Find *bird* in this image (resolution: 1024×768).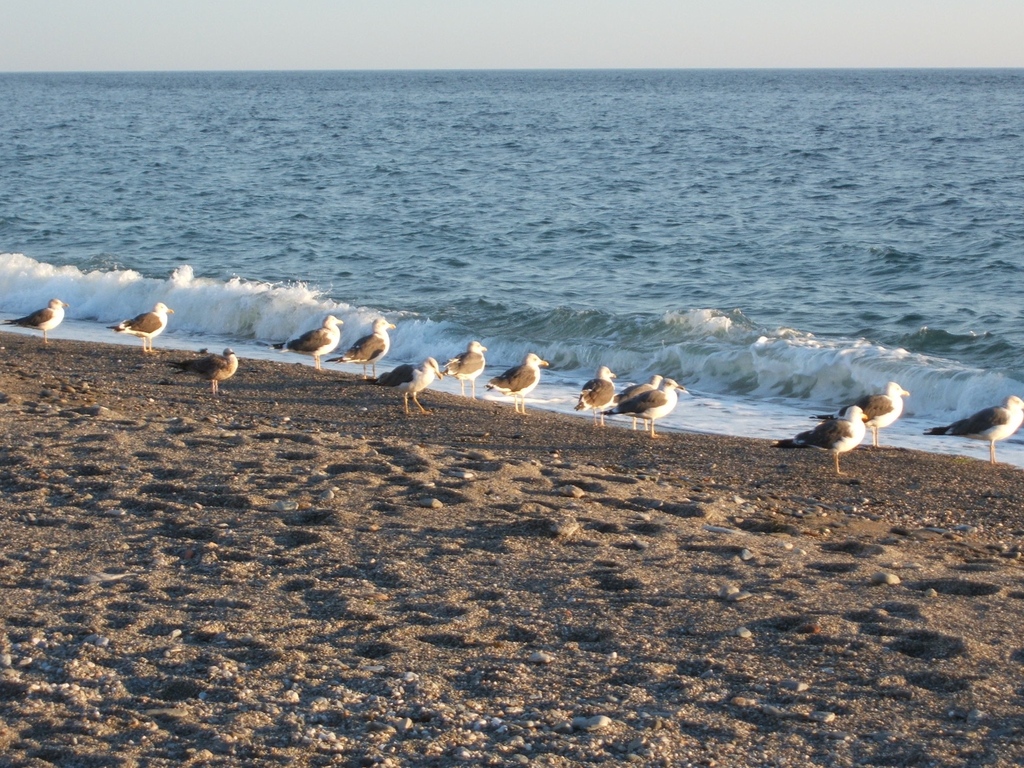
<region>604, 376, 684, 435</region>.
